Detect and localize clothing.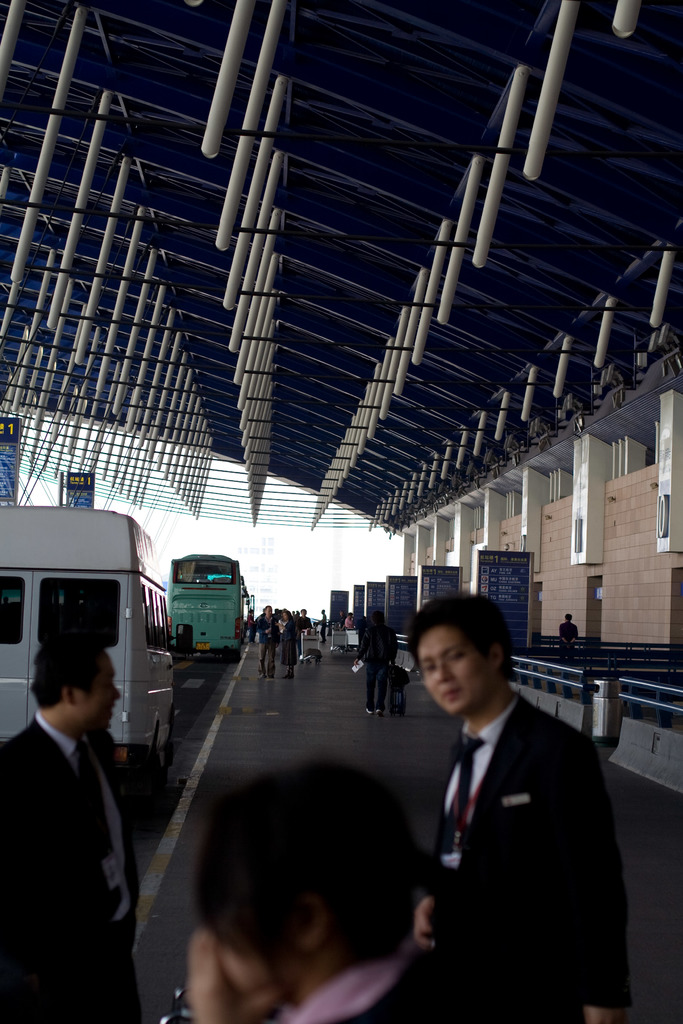
Localized at (x1=283, y1=609, x2=302, y2=674).
